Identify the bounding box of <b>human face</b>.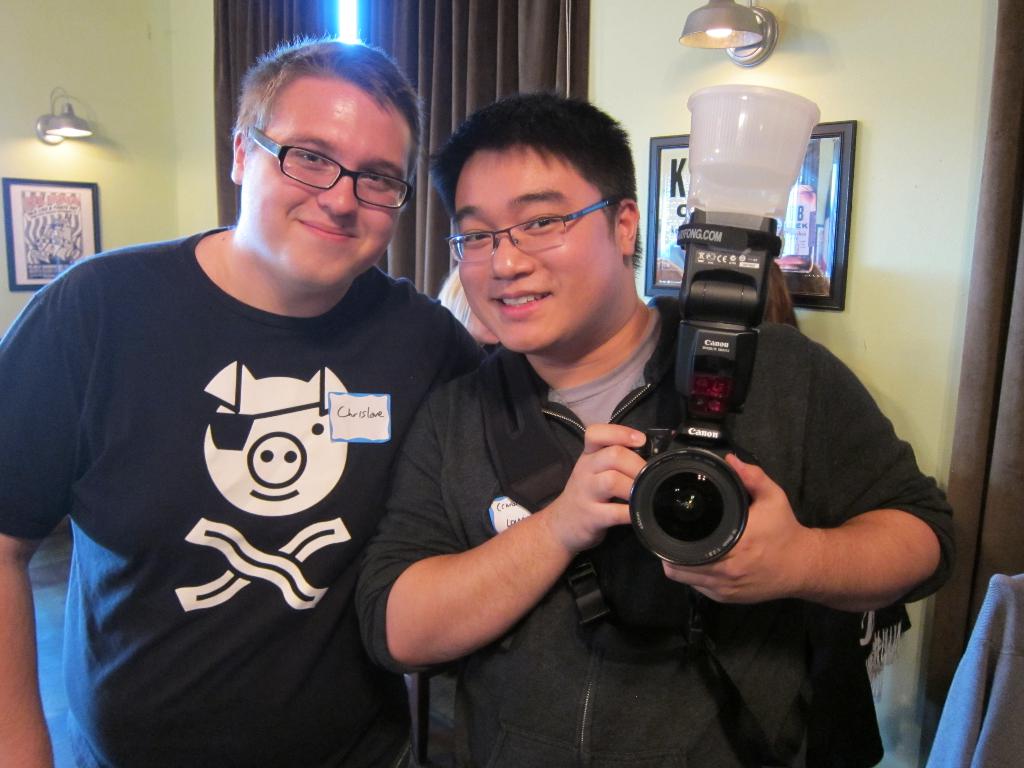
<region>250, 88, 408, 289</region>.
